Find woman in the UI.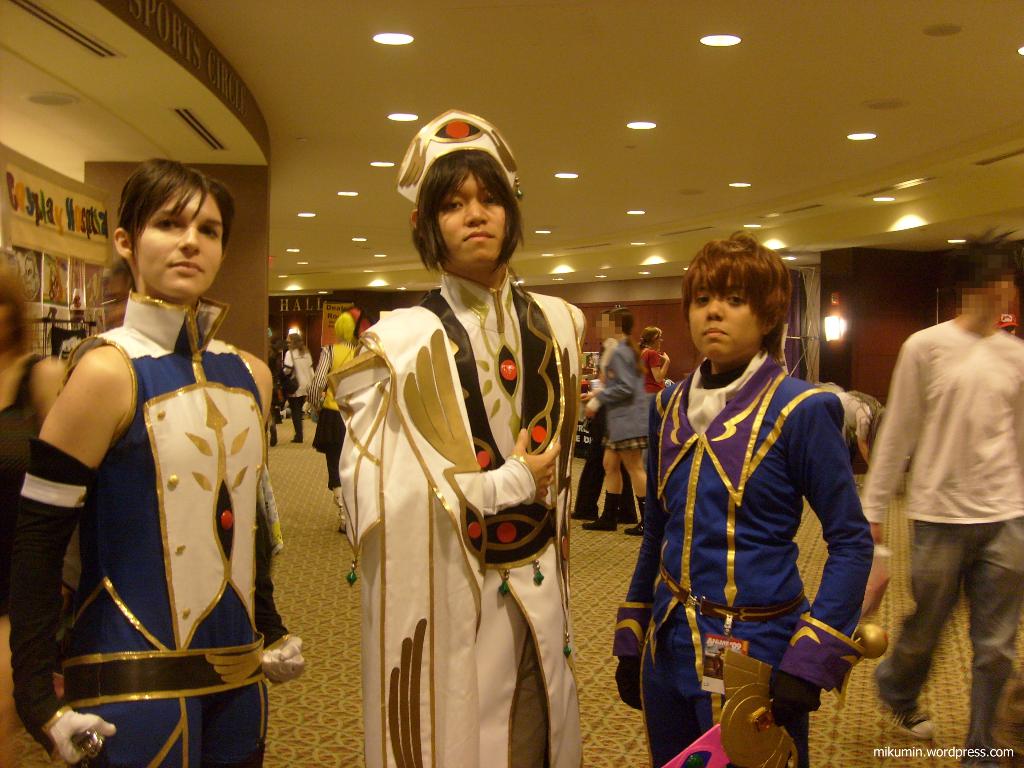
UI element at detection(588, 303, 651, 541).
